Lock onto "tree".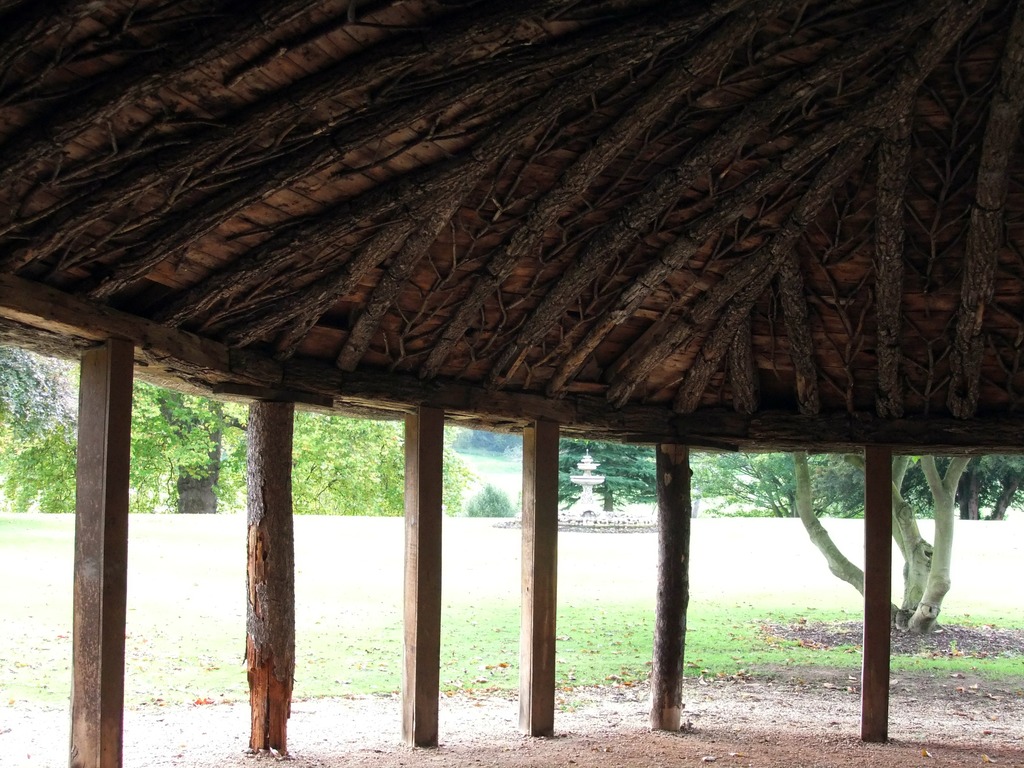
Locked: 551/434/665/511.
